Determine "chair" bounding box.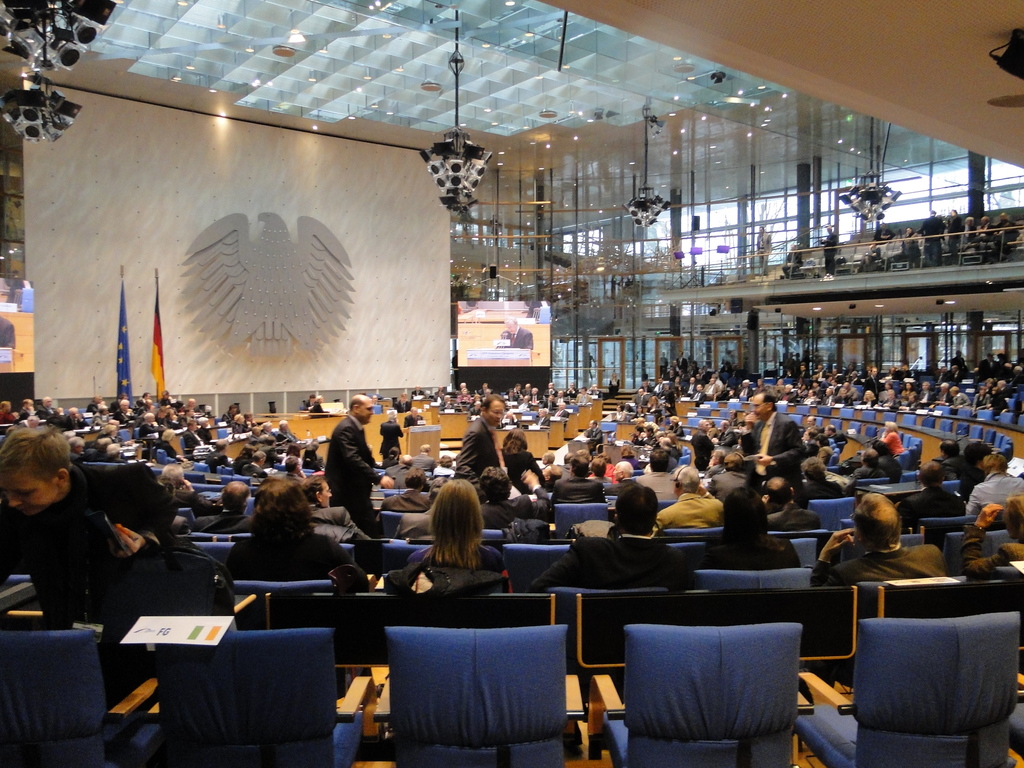
Determined: box(923, 415, 932, 436).
